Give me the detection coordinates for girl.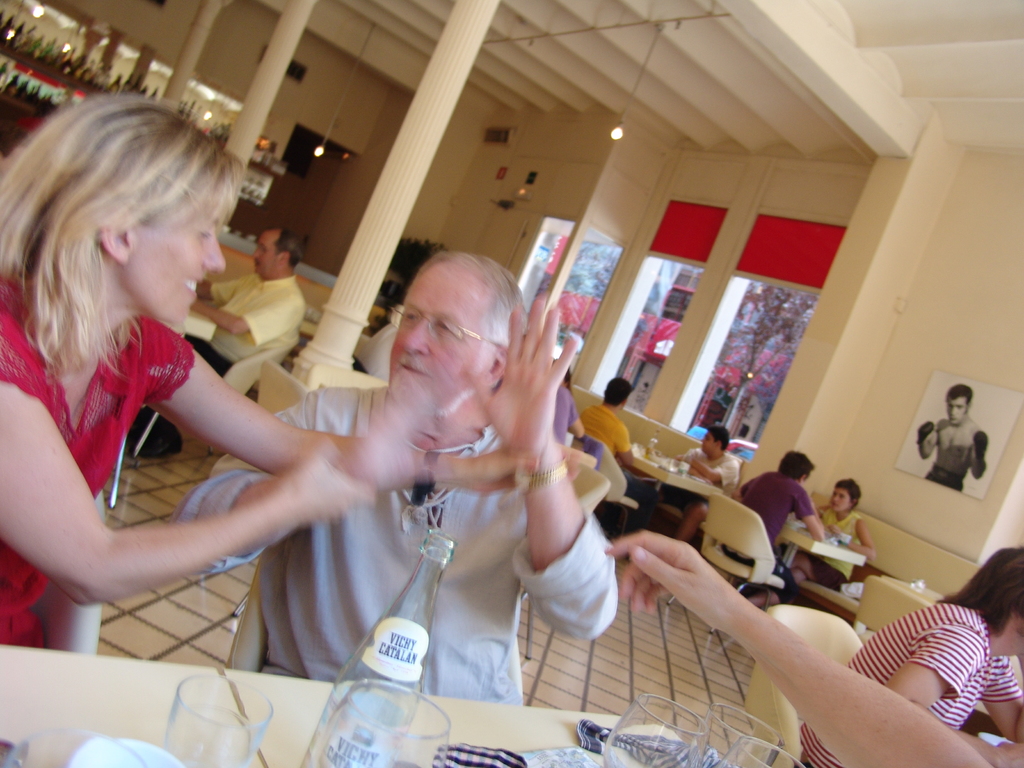
locate(0, 95, 594, 642).
